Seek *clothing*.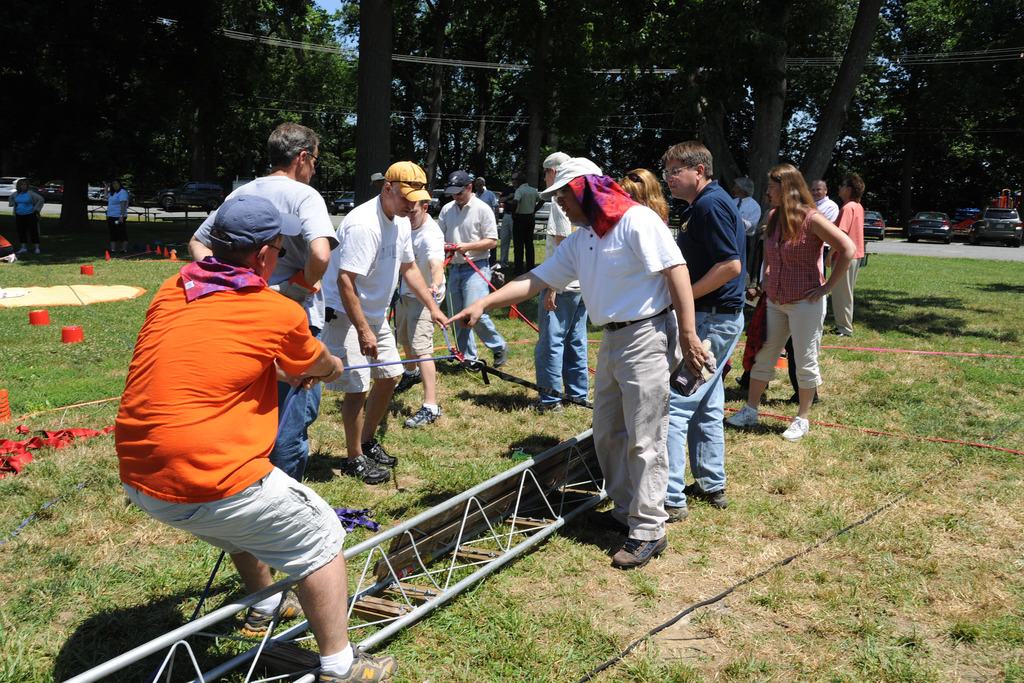
l=514, t=179, r=539, b=272.
